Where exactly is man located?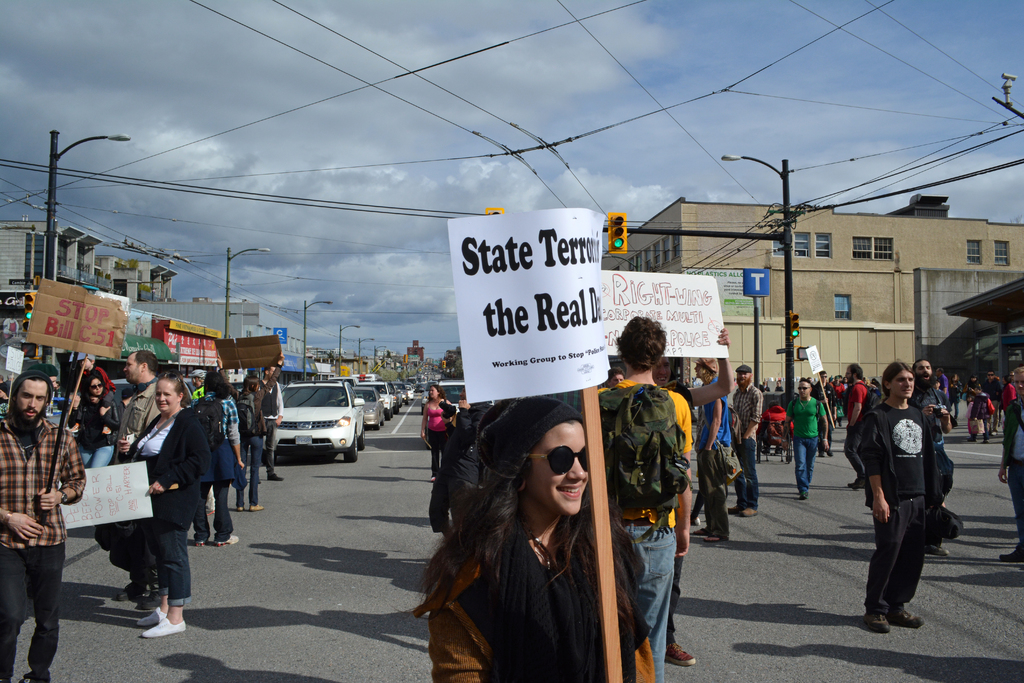
Its bounding box is region(0, 368, 84, 682).
